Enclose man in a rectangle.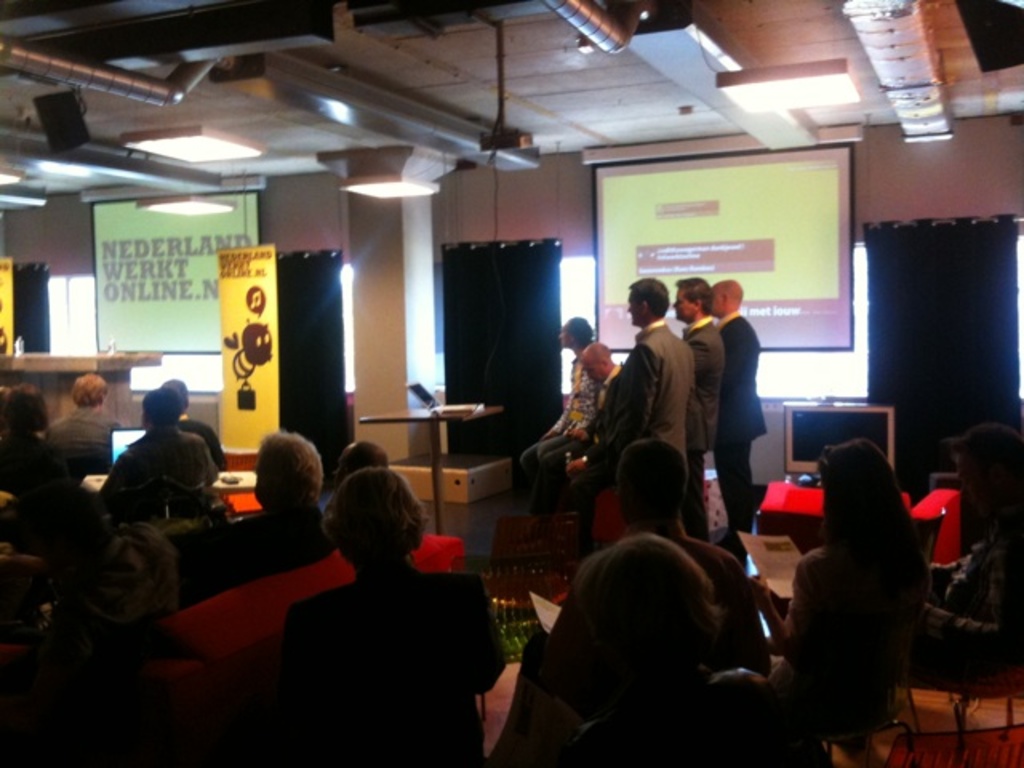
[539,346,621,506].
